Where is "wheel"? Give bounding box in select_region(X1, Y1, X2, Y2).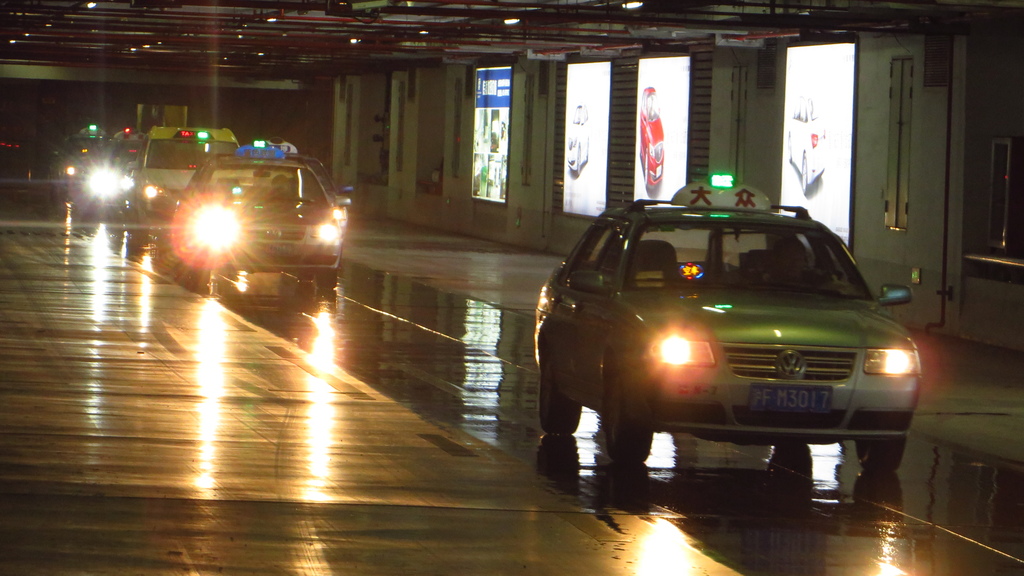
select_region(316, 268, 336, 287).
